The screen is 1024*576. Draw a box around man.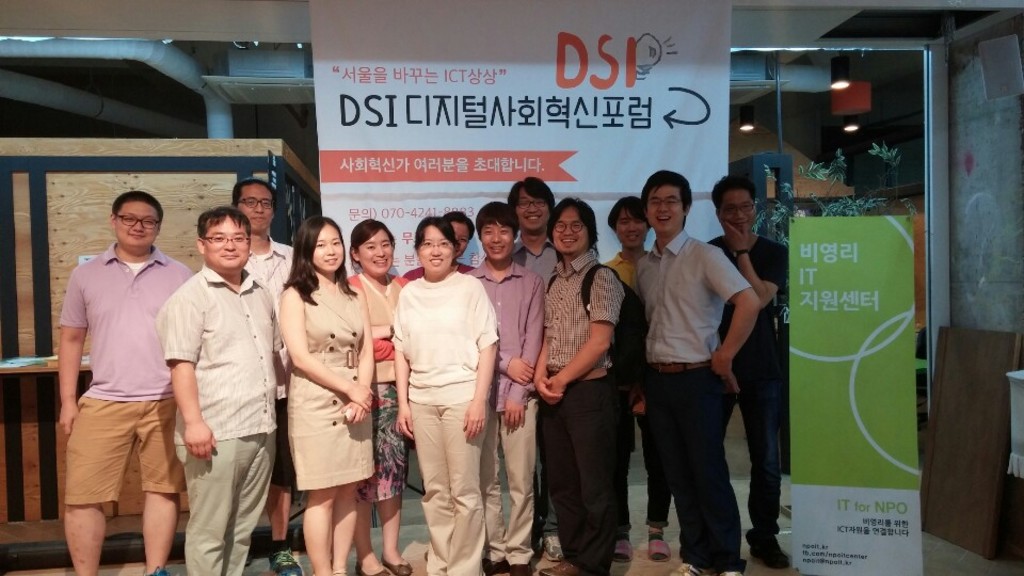
pyautogui.locateOnScreen(466, 203, 545, 575).
